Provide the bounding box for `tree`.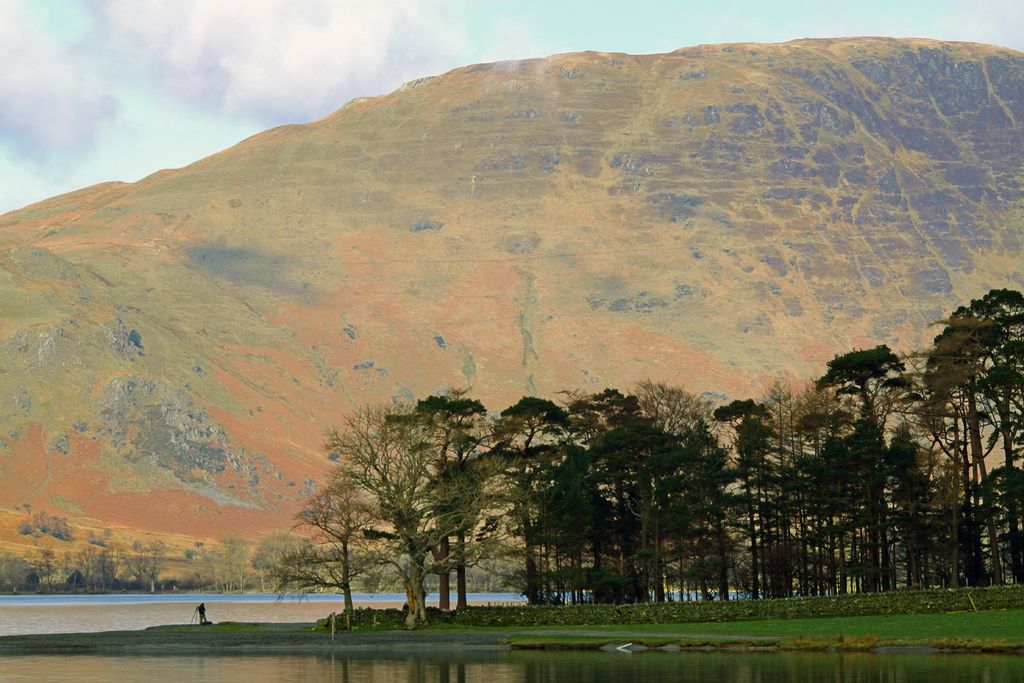
(left=816, top=345, right=906, bottom=596).
